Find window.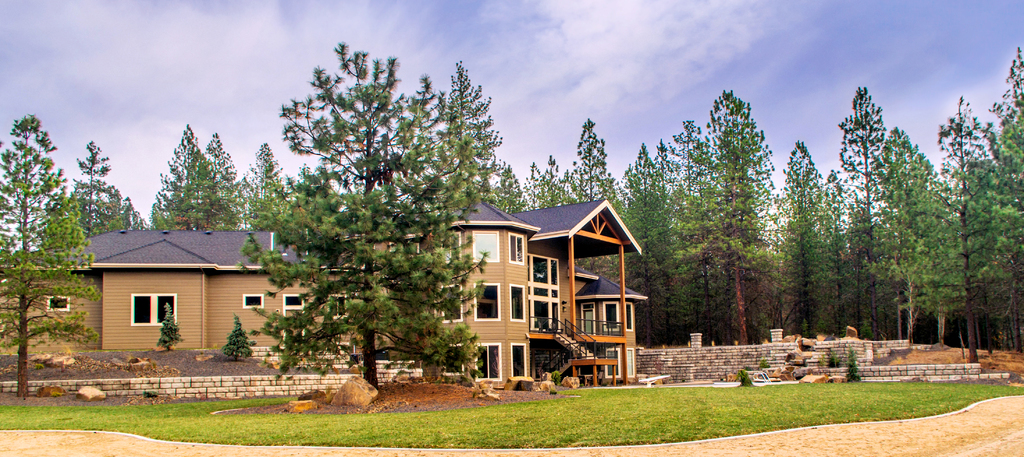
box=[510, 280, 525, 323].
